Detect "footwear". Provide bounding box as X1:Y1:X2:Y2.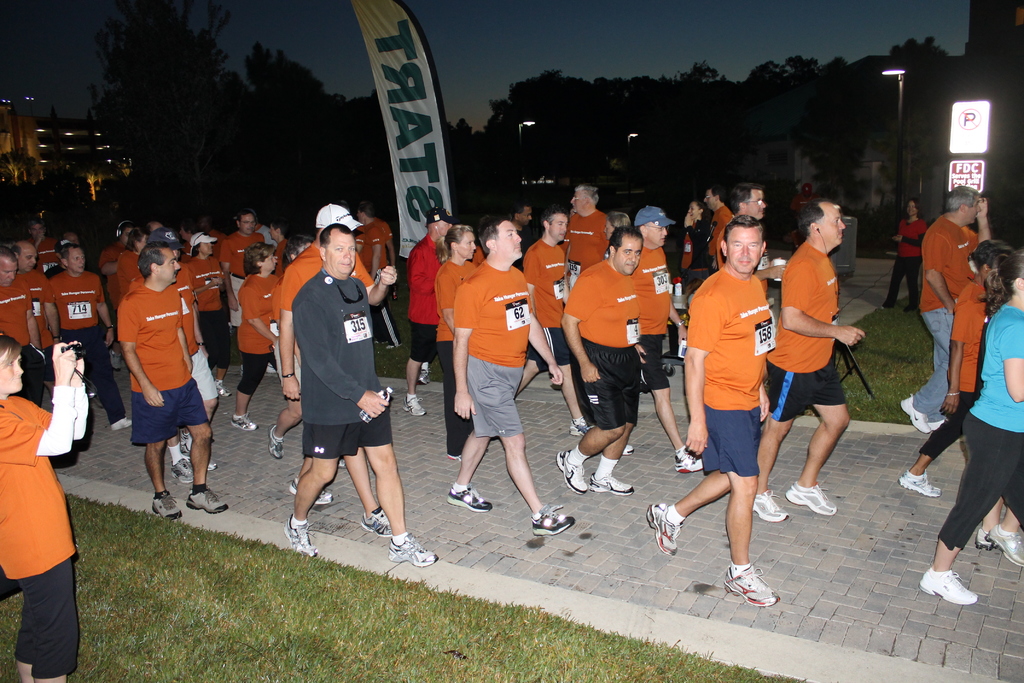
978:534:1000:550.
